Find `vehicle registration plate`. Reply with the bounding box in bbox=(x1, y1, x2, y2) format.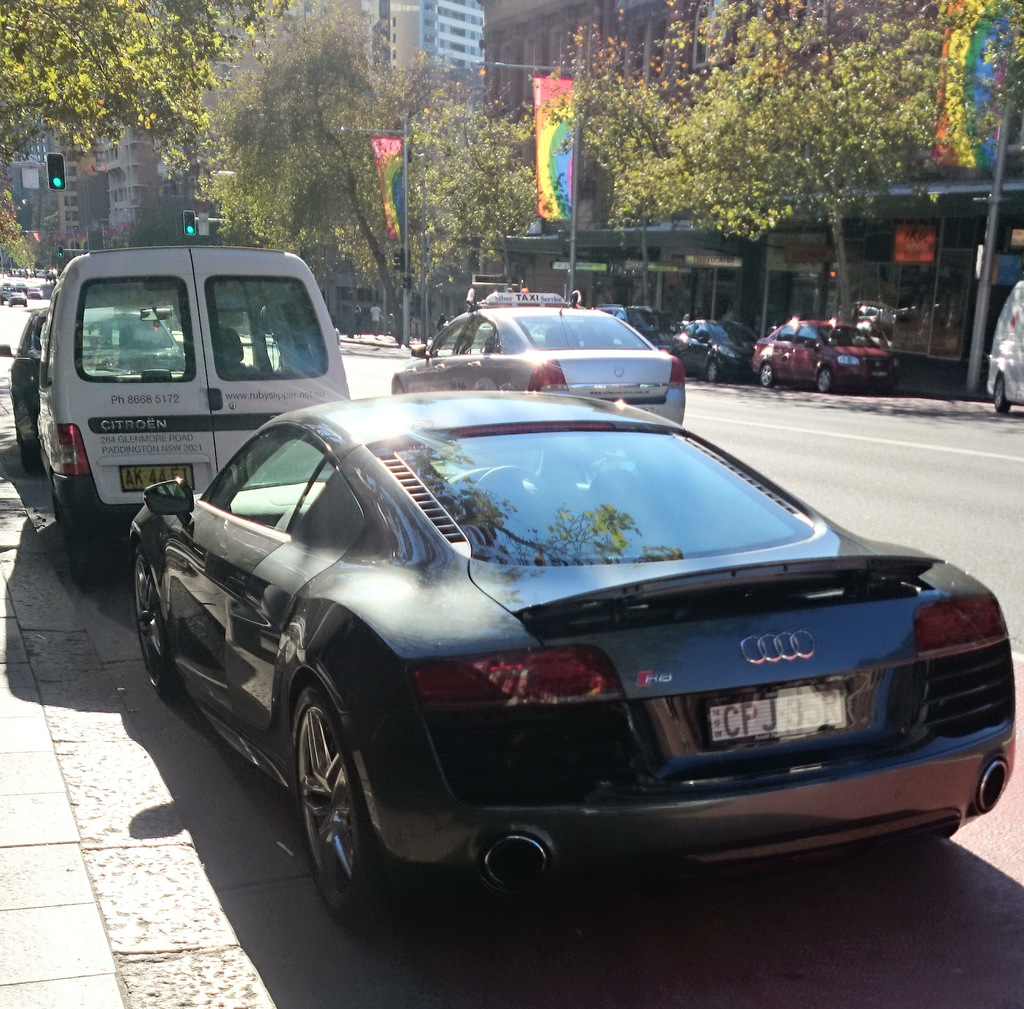
bbox=(120, 467, 191, 494).
